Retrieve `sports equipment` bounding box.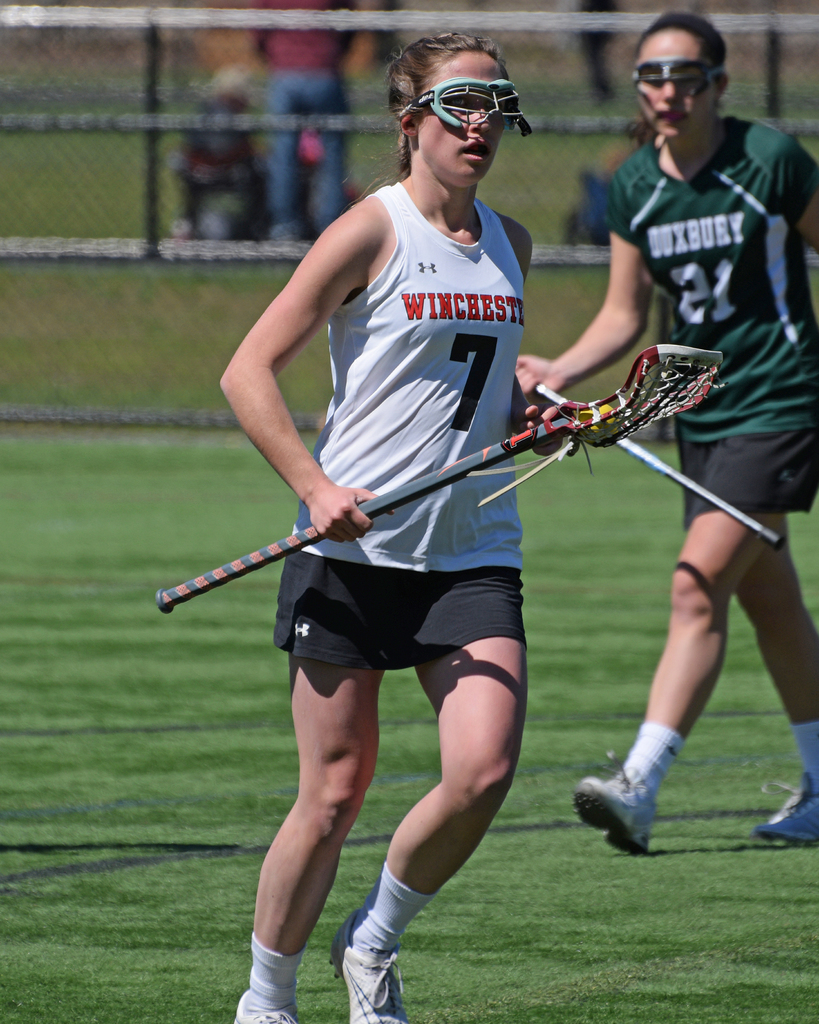
Bounding box: <region>530, 383, 785, 541</region>.
